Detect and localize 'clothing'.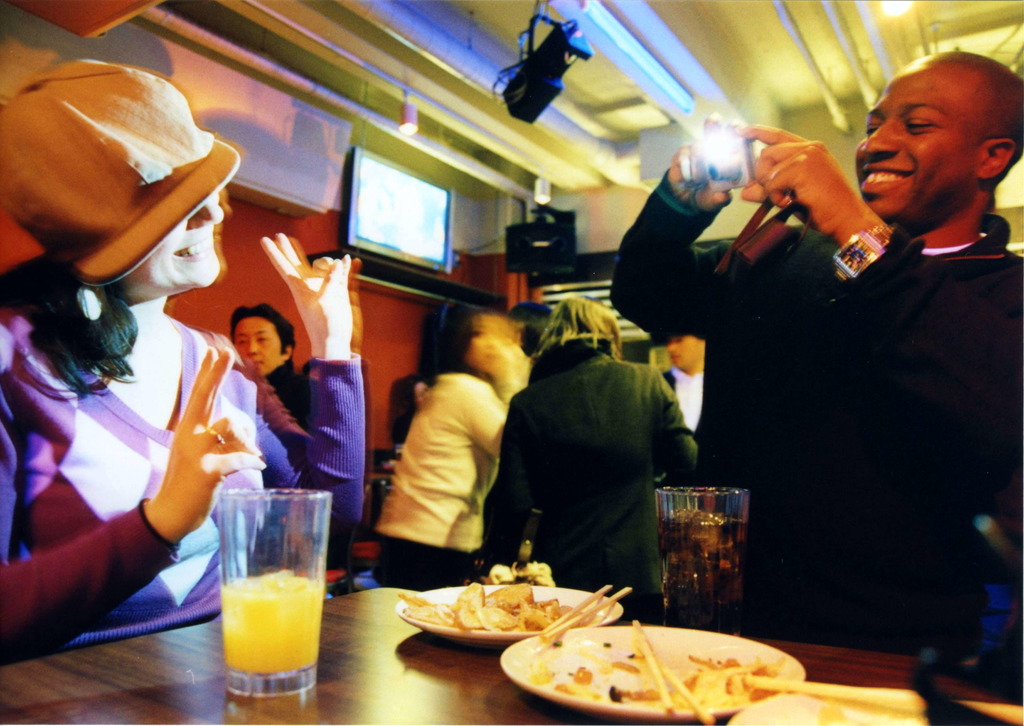
Localized at {"left": 264, "top": 355, "right": 309, "bottom": 442}.
